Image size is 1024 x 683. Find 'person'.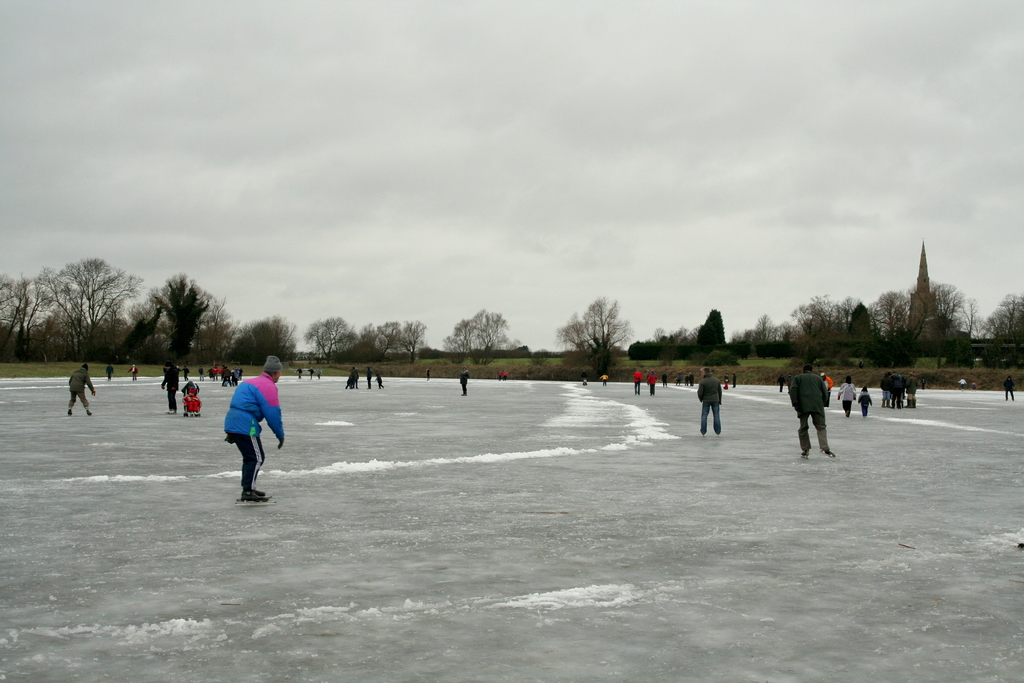
(307, 369, 314, 377).
